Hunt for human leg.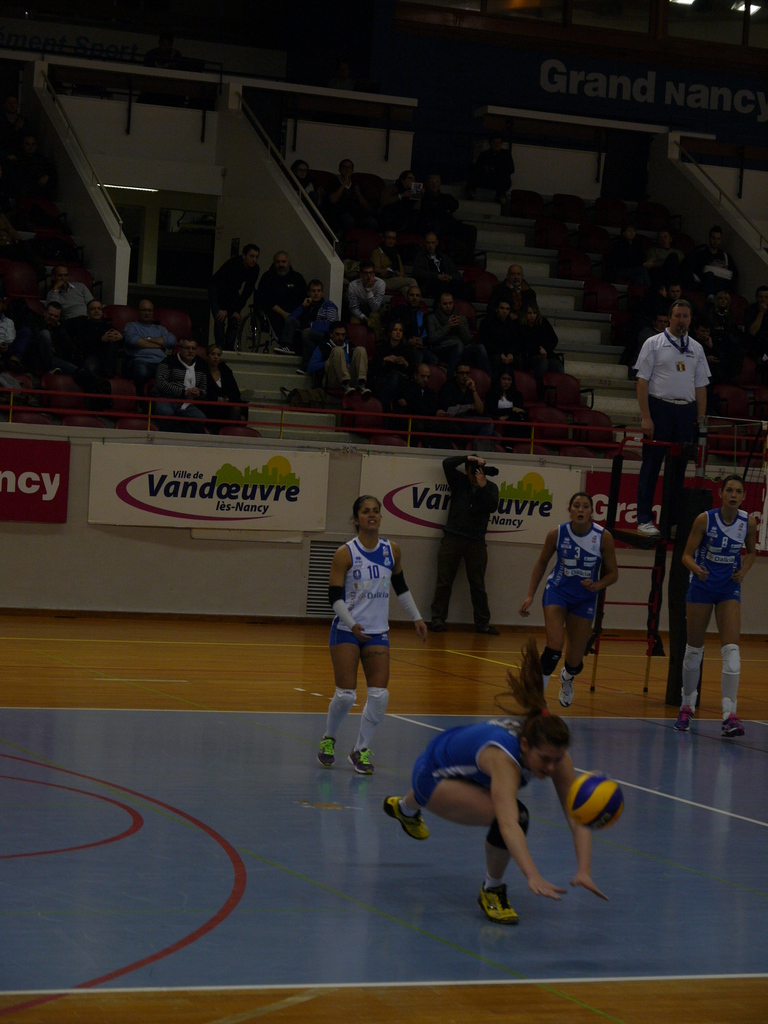
Hunted down at (left=721, top=589, right=742, bottom=736).
